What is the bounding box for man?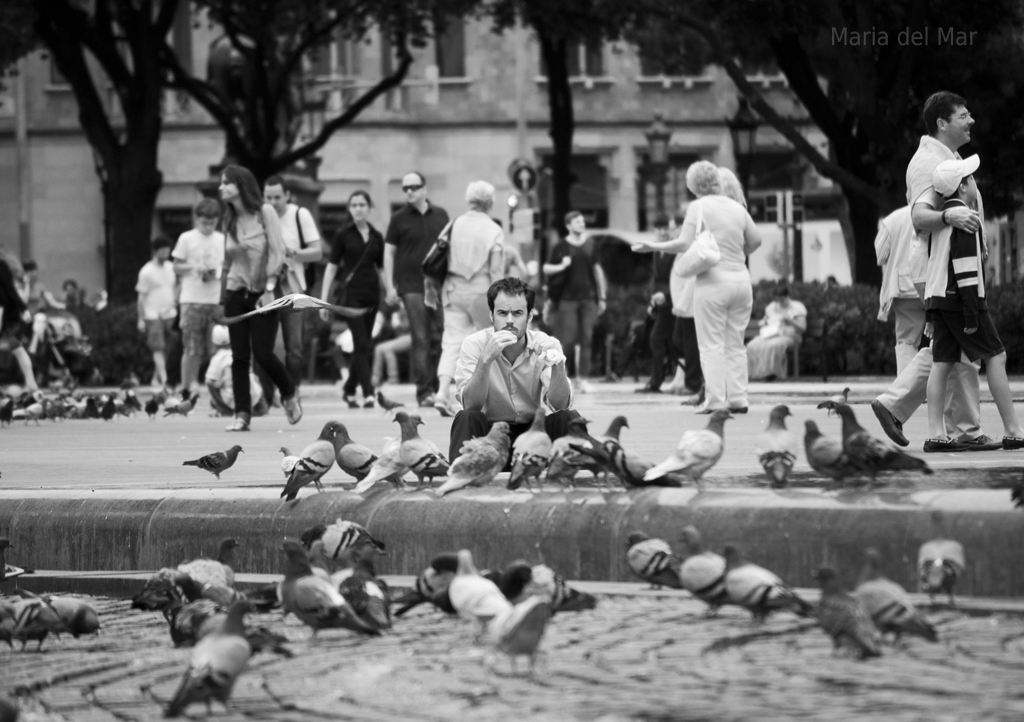
region(133, 241, 180, 365).
